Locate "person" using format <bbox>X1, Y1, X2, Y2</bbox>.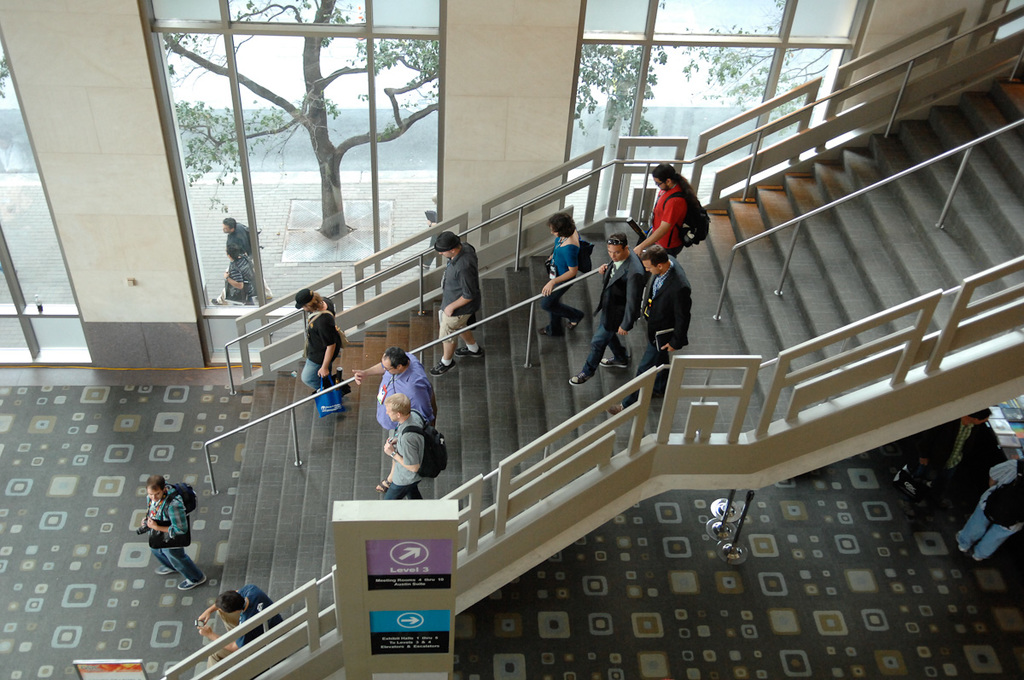
<bbox>212, 213, 258, 252</bbox>.
